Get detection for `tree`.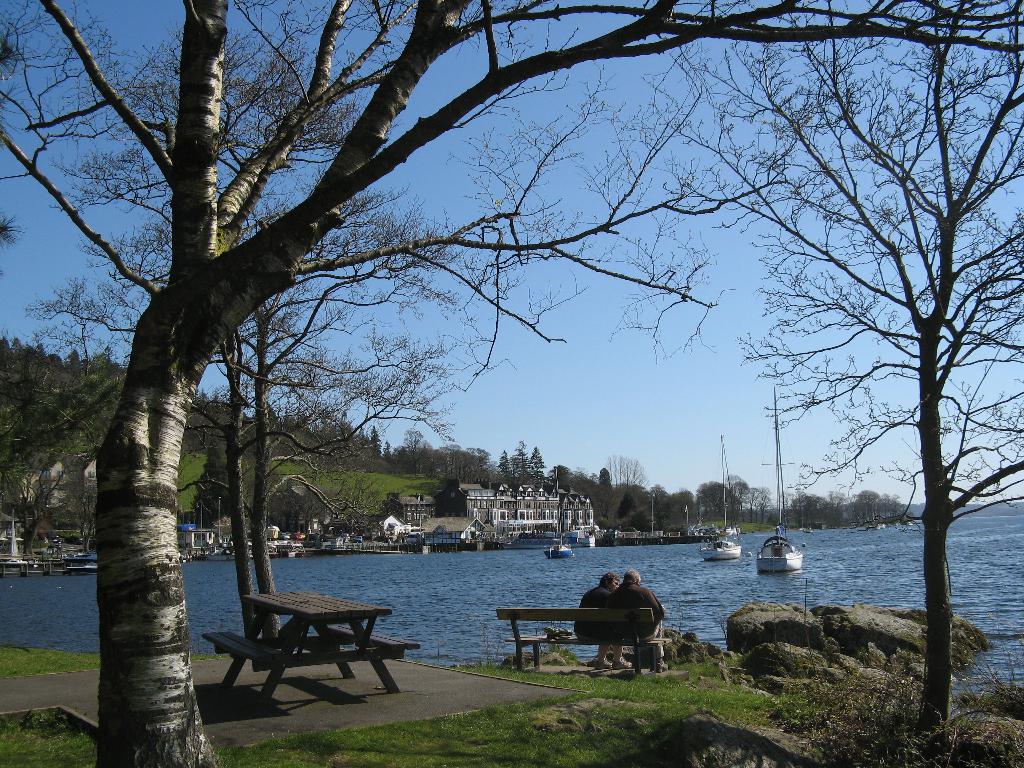
Detection: select_region(848, 482, 906, 523).
